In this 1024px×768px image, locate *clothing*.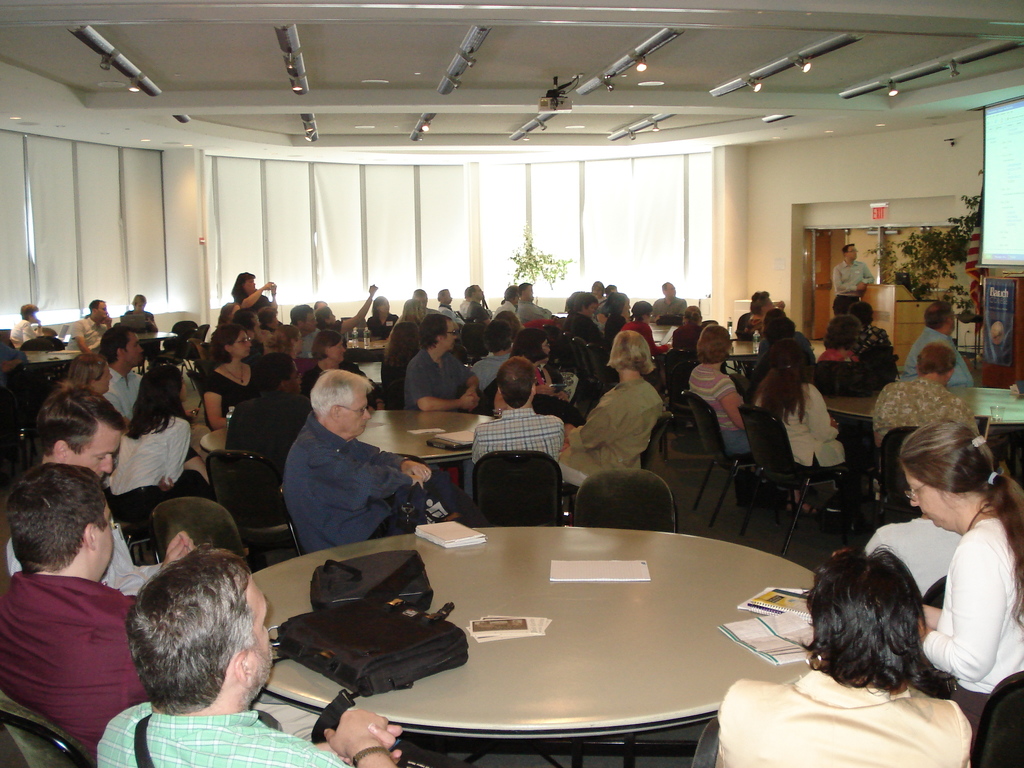
Bounding box: 829:254:874:299.
